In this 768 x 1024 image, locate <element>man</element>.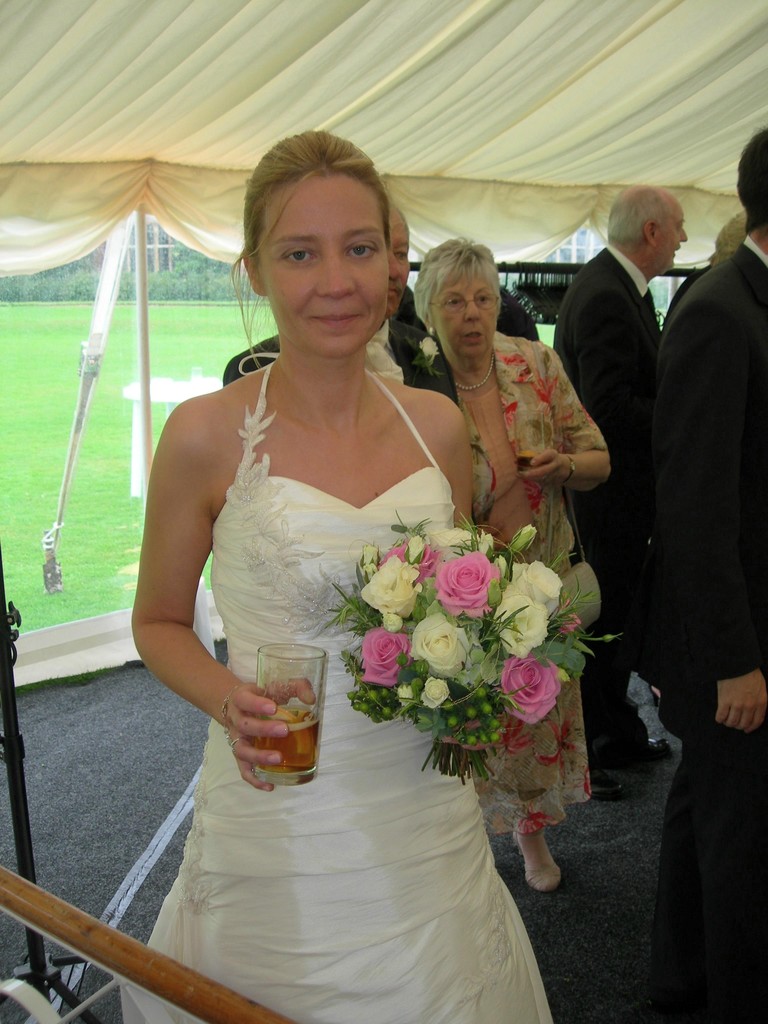
Bounding box: pyautogui.locateOnScreen(221, 204, 464, 404).
